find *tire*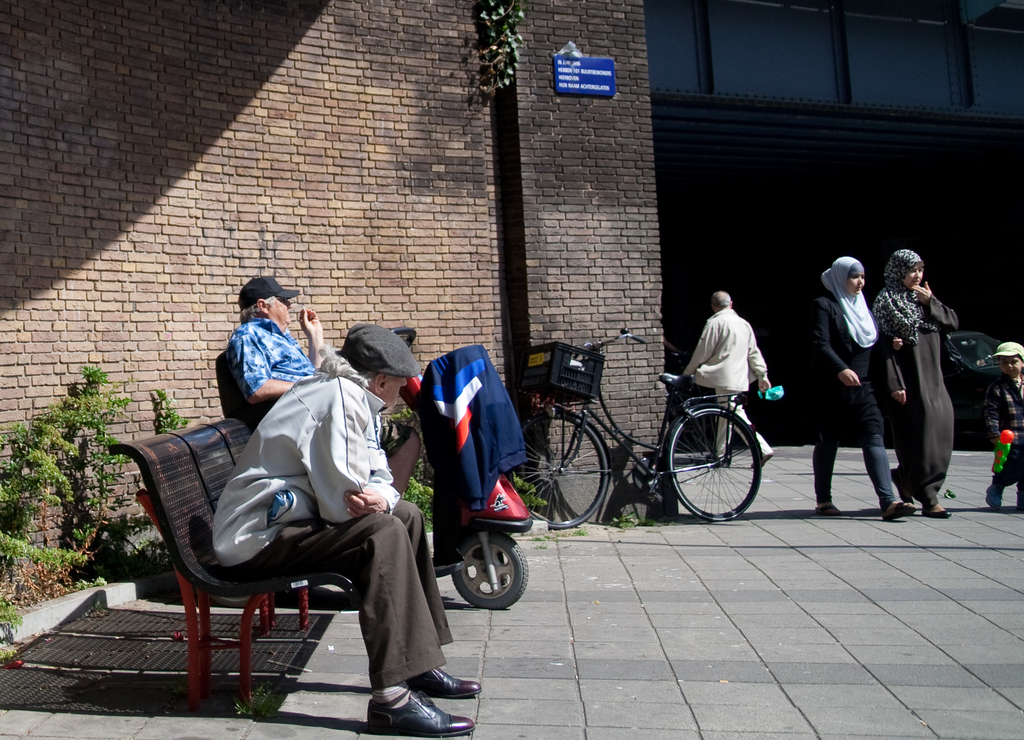
443 543 516 627
